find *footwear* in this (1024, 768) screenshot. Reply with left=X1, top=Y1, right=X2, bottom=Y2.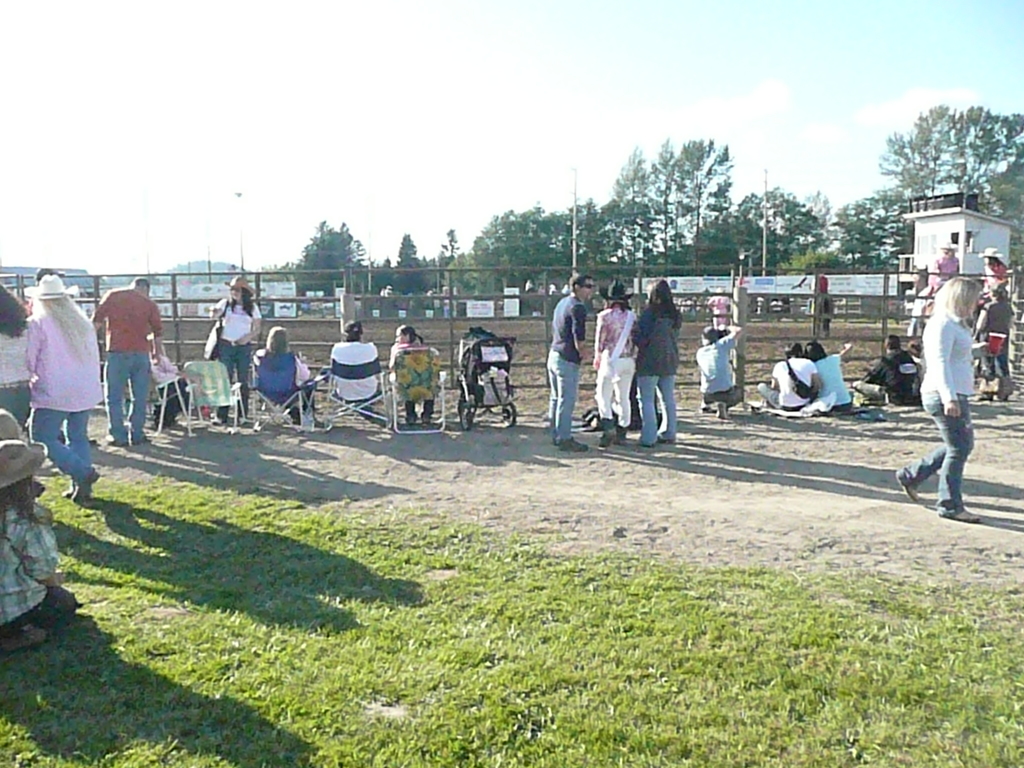
left=422, top=416, right=429, bottom=429.
